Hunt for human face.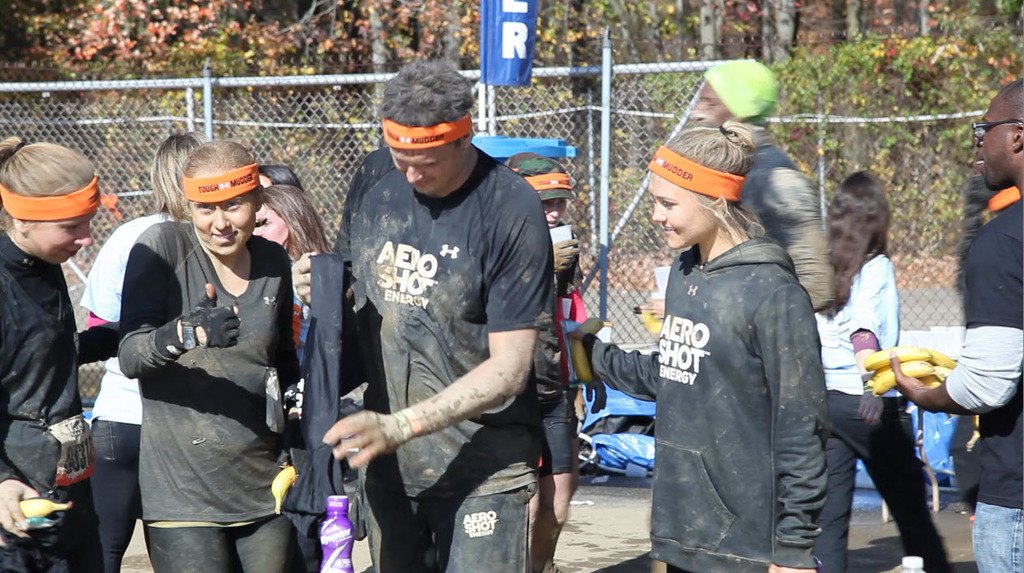
Hunted down at detection(258, 208, 289, 246).
